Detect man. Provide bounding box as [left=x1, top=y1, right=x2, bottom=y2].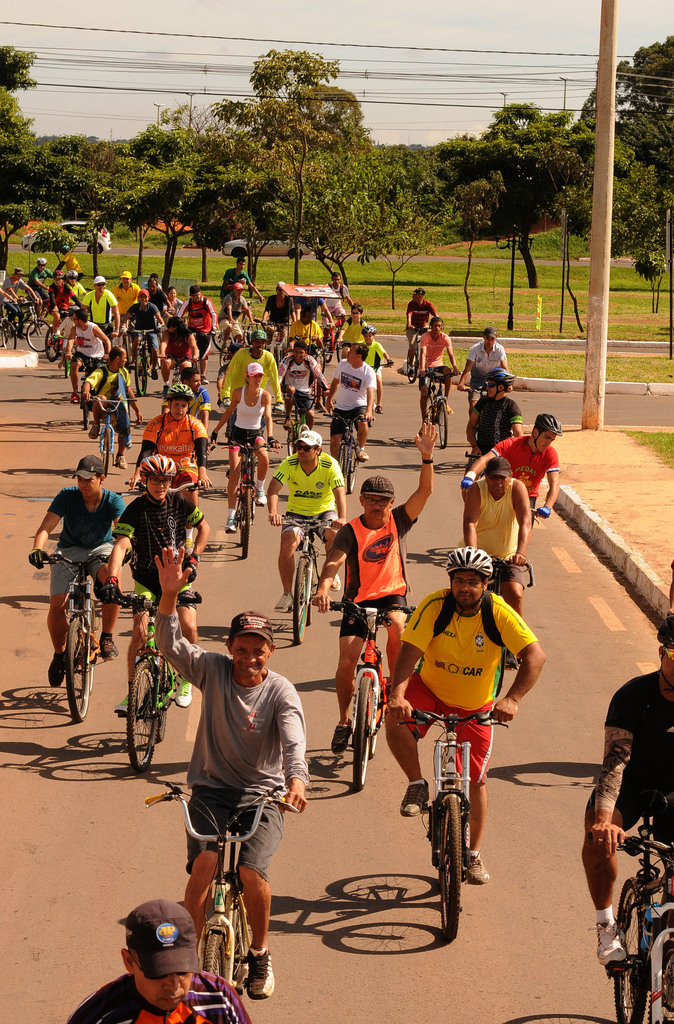
[left=217, top=328, right=280, bottom=415].
